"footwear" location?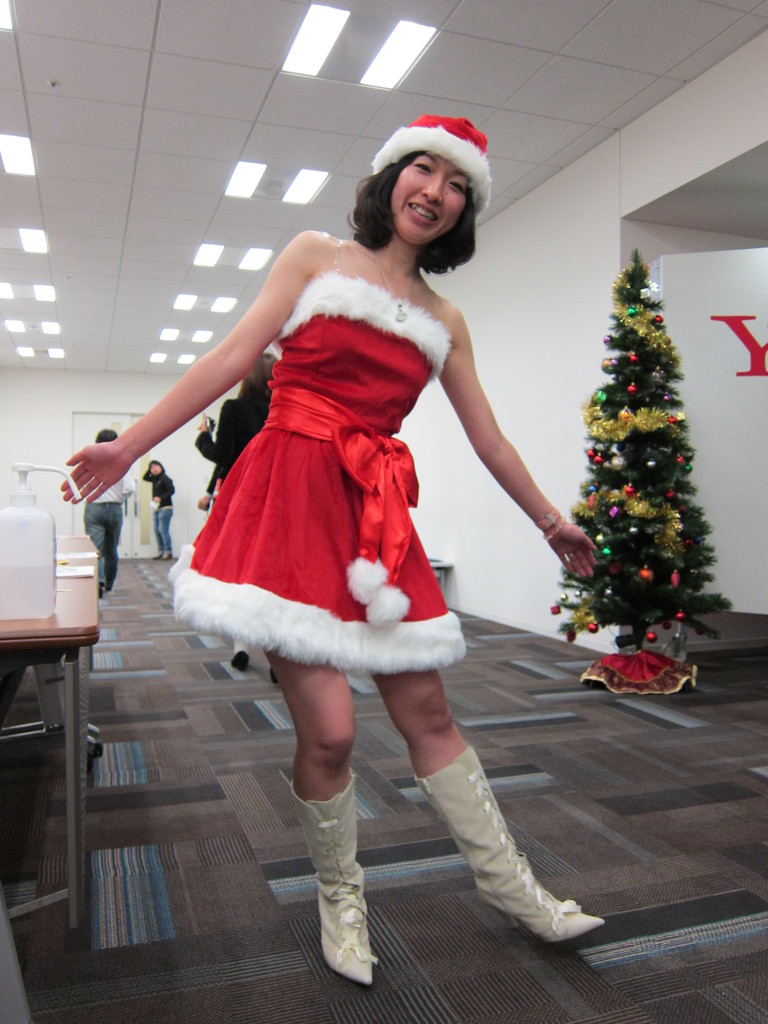
230/646/251/671
